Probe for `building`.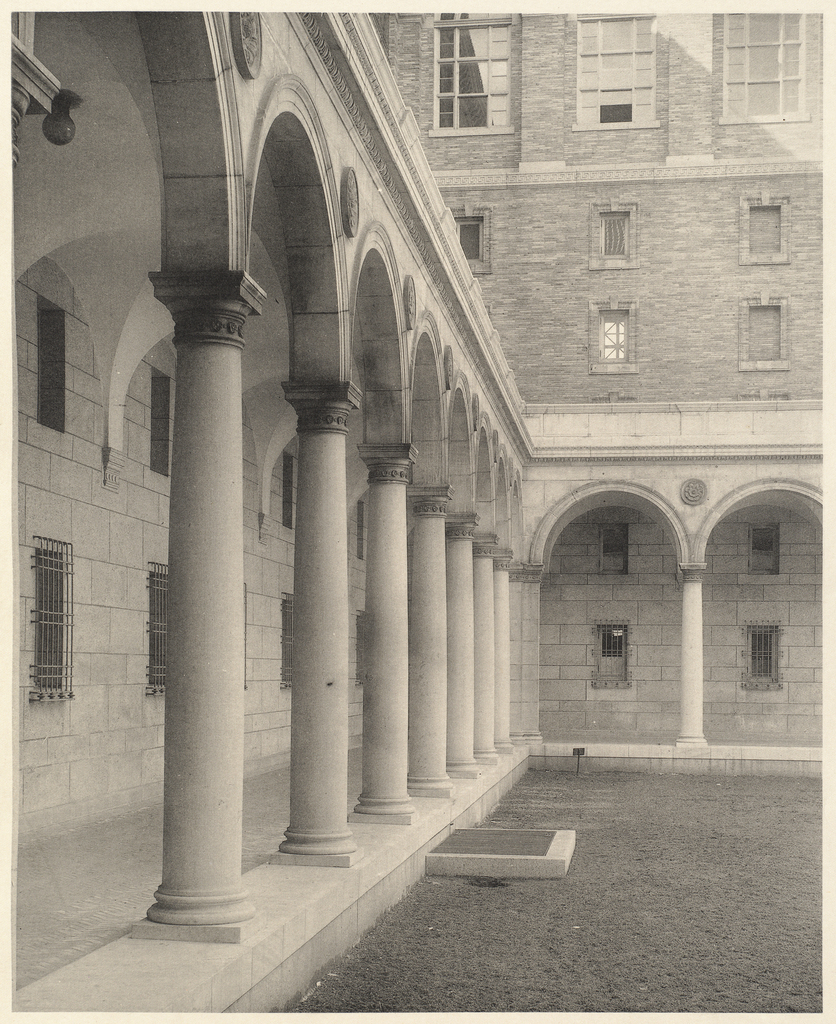
Probe result: (380, 13, 826, 404).
